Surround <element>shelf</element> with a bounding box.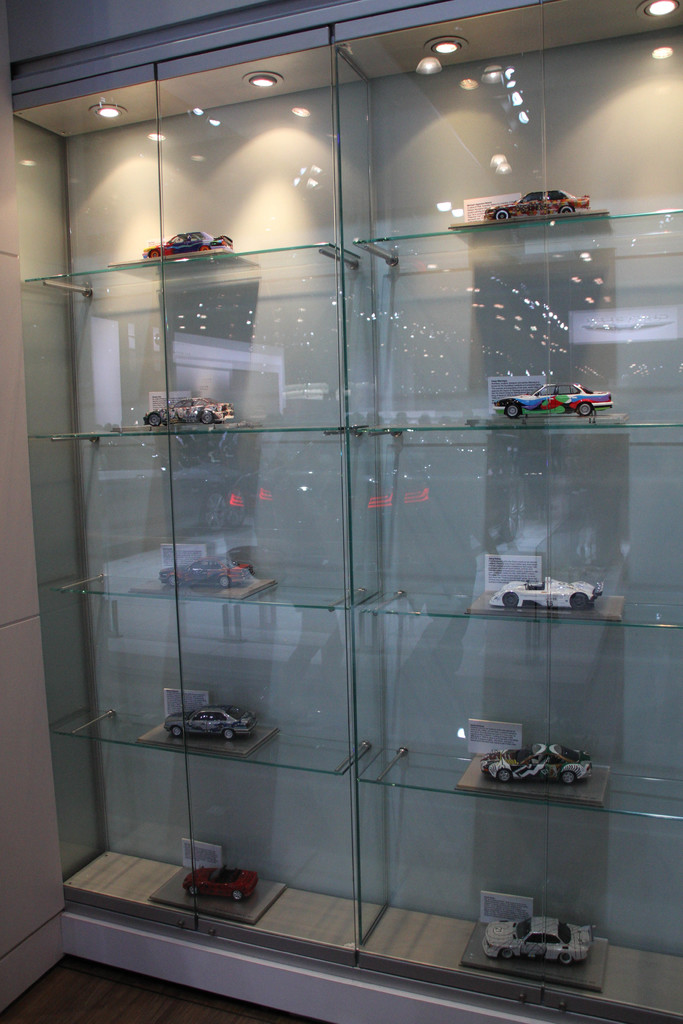
x1=1 y1=1 x2=682 y2=1023.
